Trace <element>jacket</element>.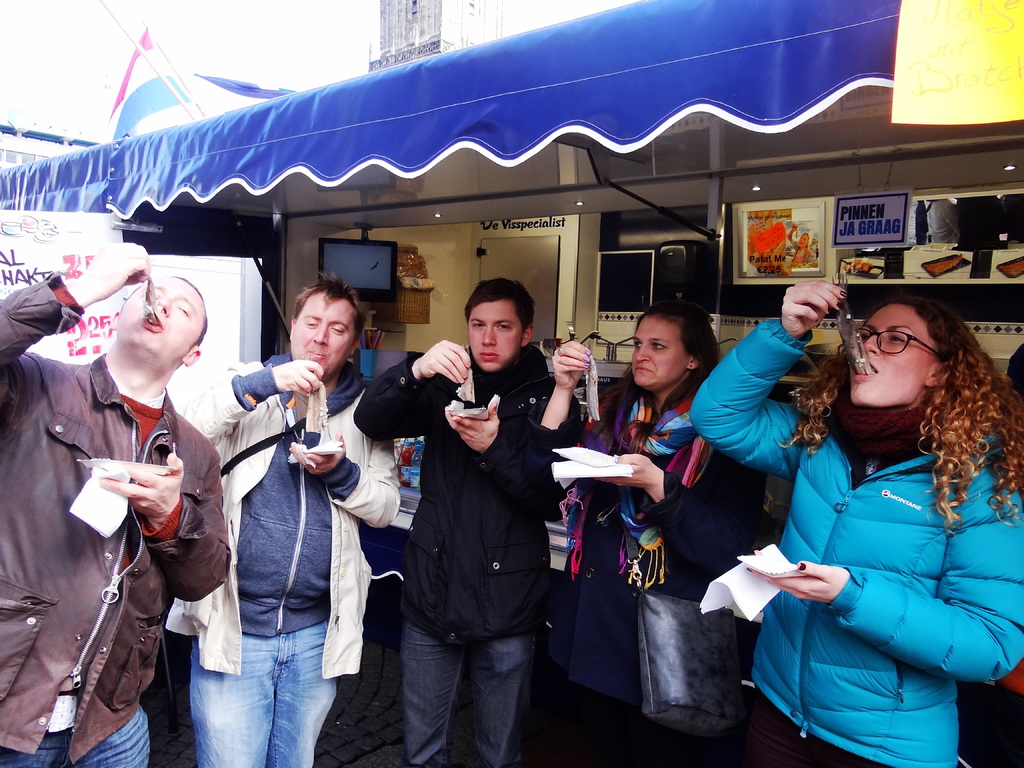
Traced to detection(178, 352, 403, 692).
